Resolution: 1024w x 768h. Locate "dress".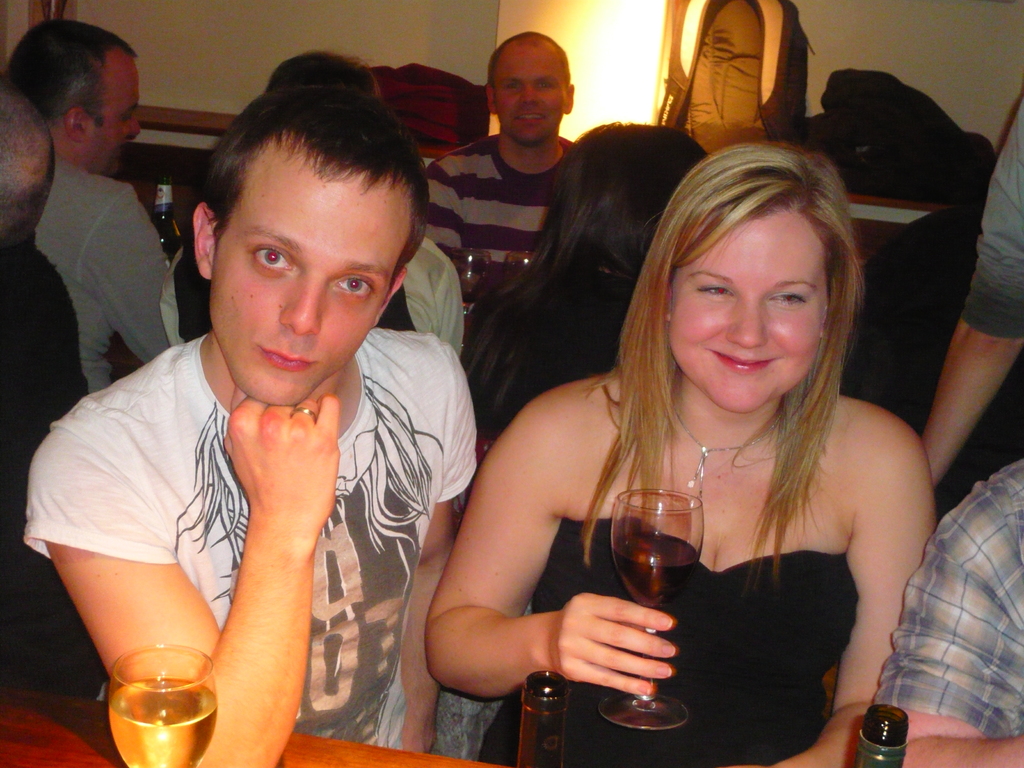
rect(471, 515, 868, 767).
